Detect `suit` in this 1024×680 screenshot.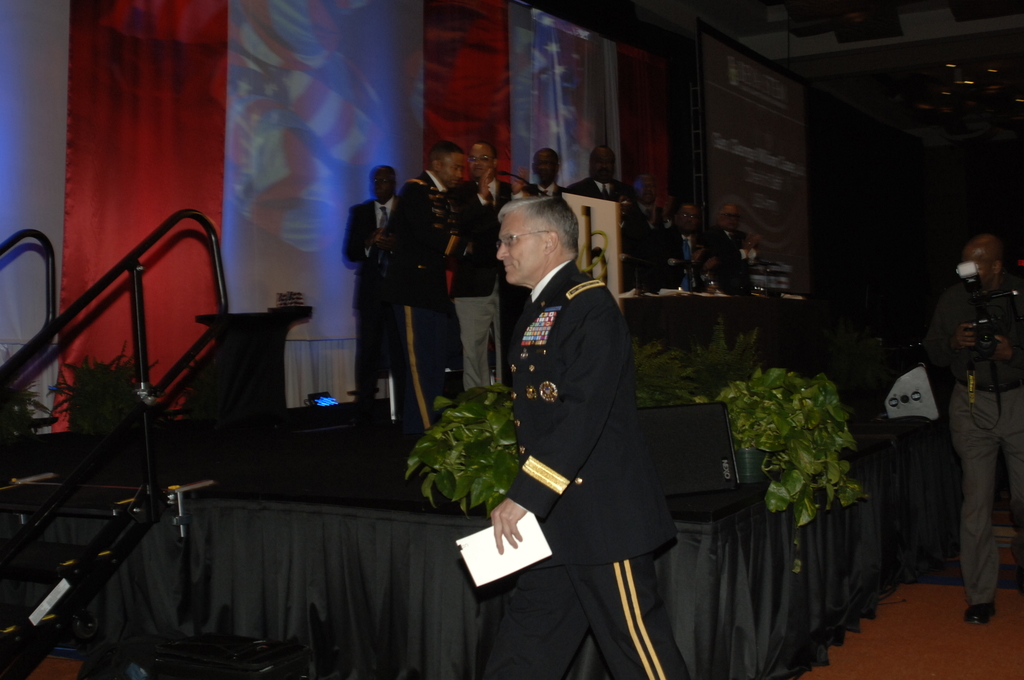
Detection: [364,174,462,446].
